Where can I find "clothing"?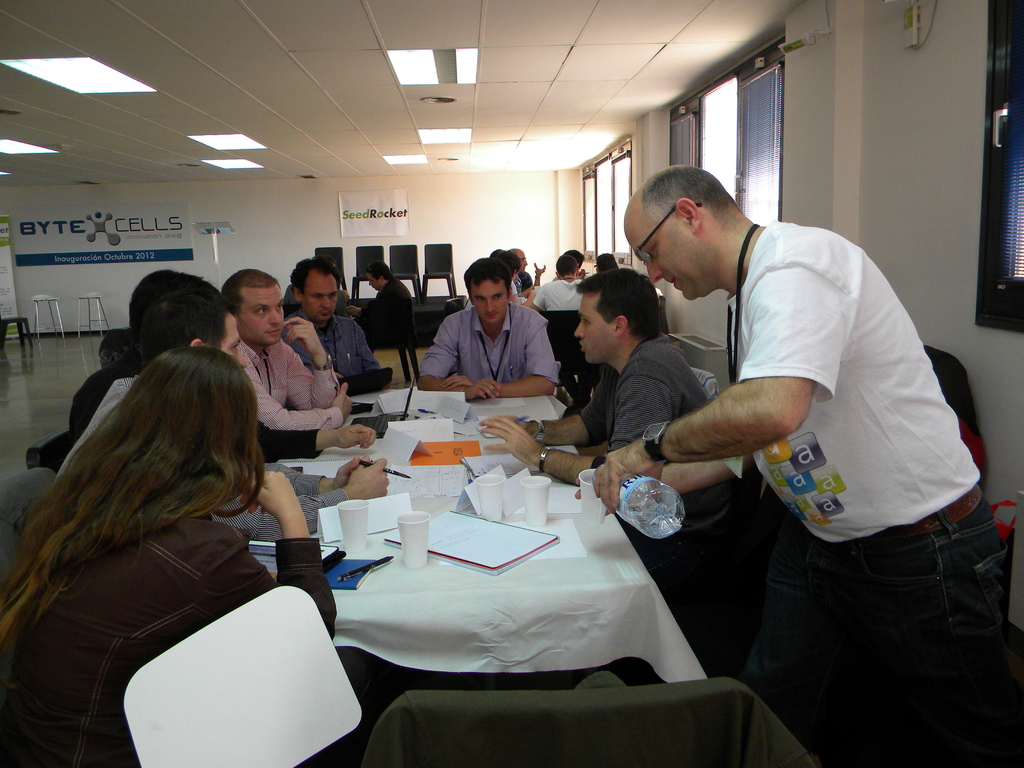
You can find it at [left=54, top=373, right=353, bottom=543].
